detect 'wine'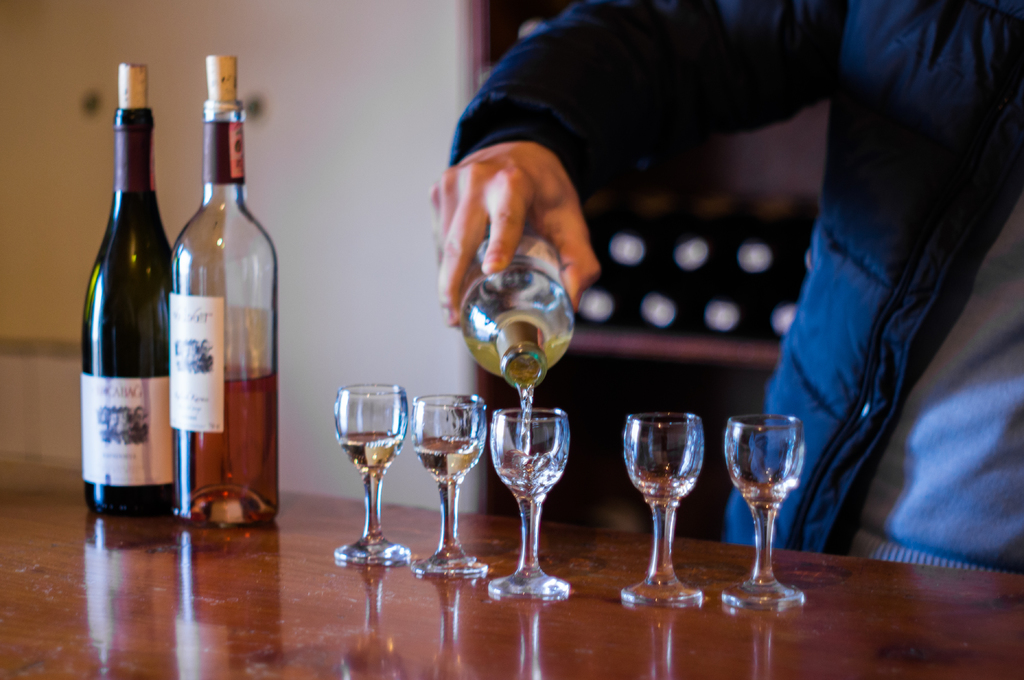
83:106:183:517
